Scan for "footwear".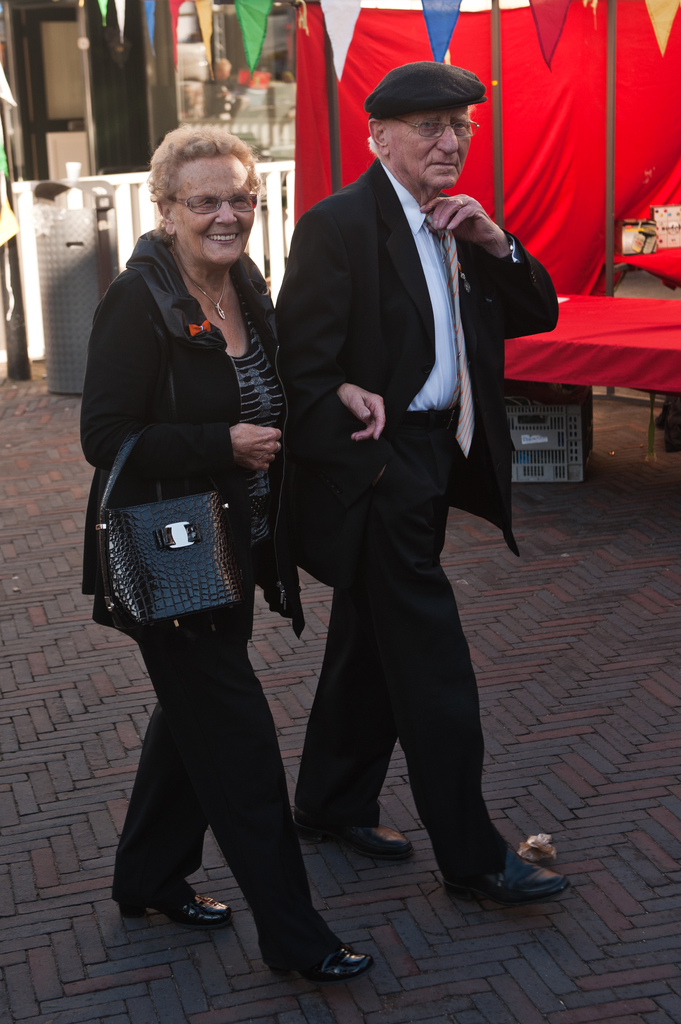
Scan result: <bbox>292, 805, 417, 865</bbox>.
